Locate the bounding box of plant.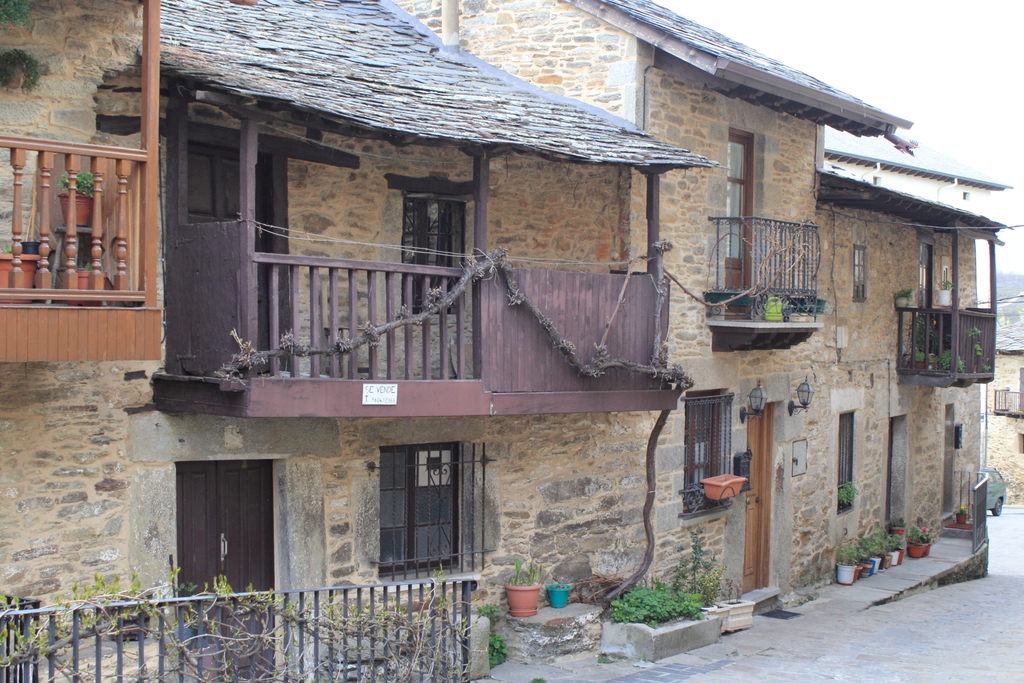
Bounding box: 863,526,893,557.
